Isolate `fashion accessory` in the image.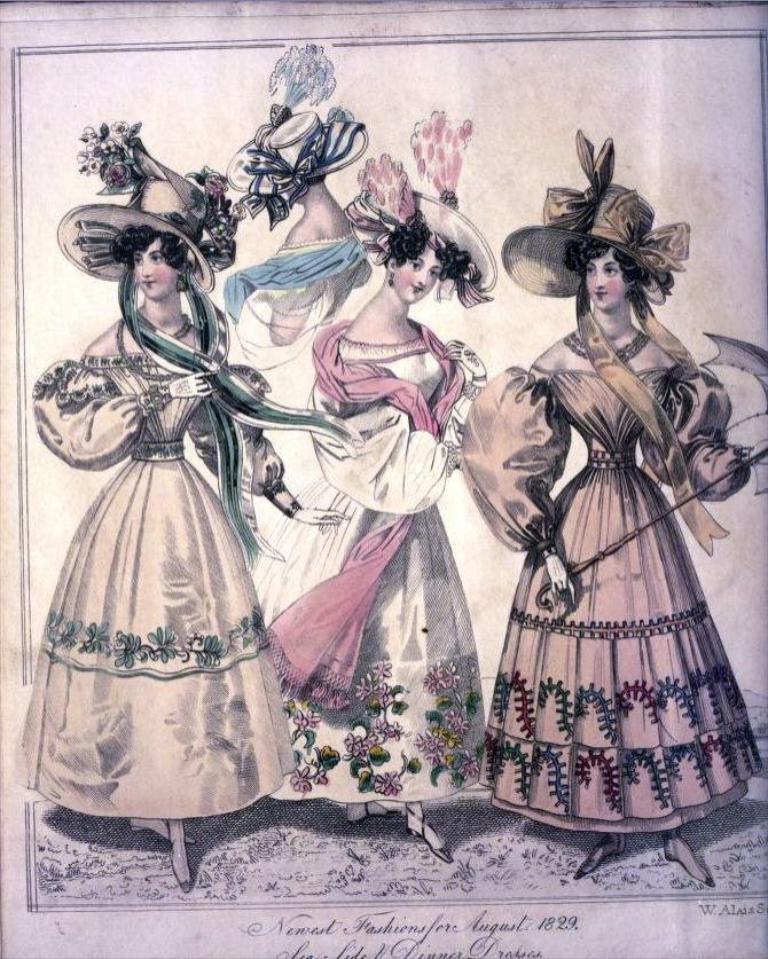
Isolated region: Rect(56, 117, 245, 291).
